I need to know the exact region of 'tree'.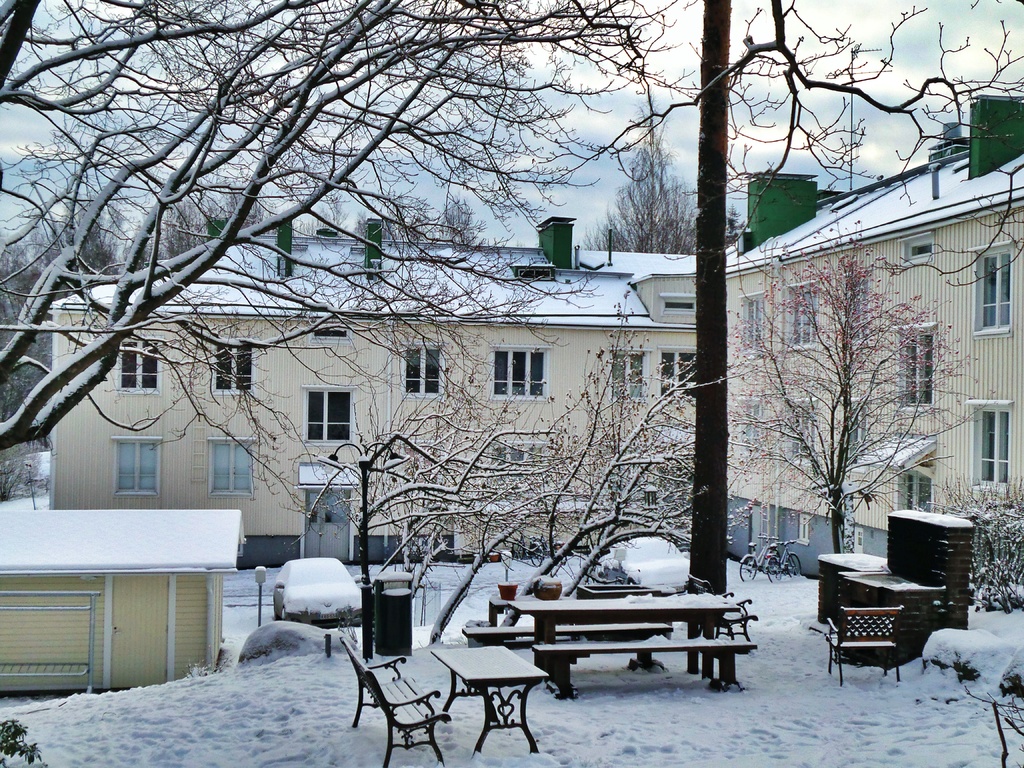
Region: 0, 0, 687, 463.
